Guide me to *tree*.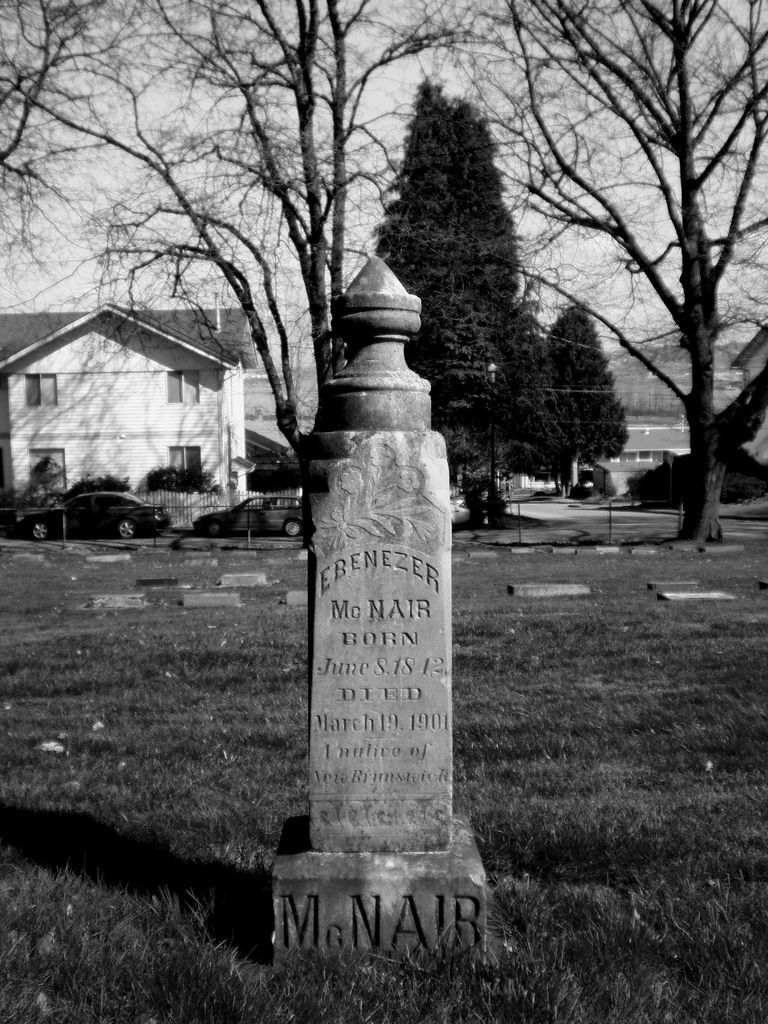
Guidance: {"x1": 394, "y1": 0, "x2": 767, "y2": 555}.
